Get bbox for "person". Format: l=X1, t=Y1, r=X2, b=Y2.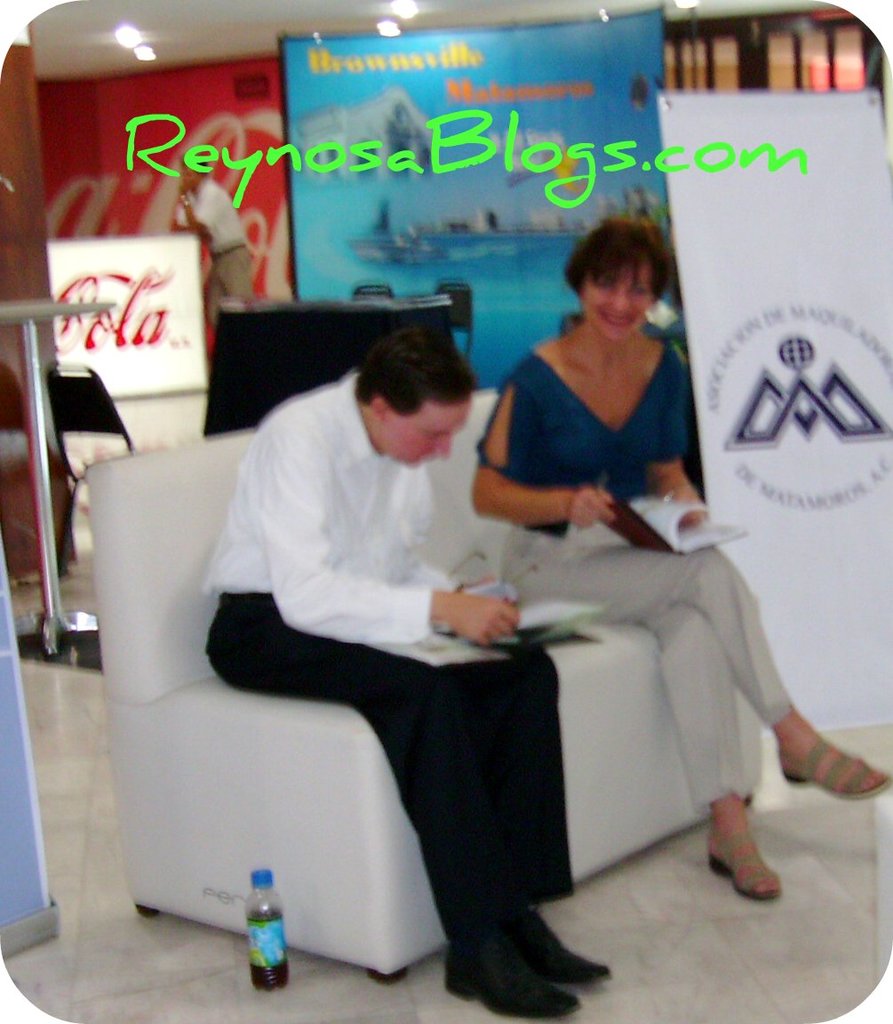
l=471, t=217, r=892, b=899.
